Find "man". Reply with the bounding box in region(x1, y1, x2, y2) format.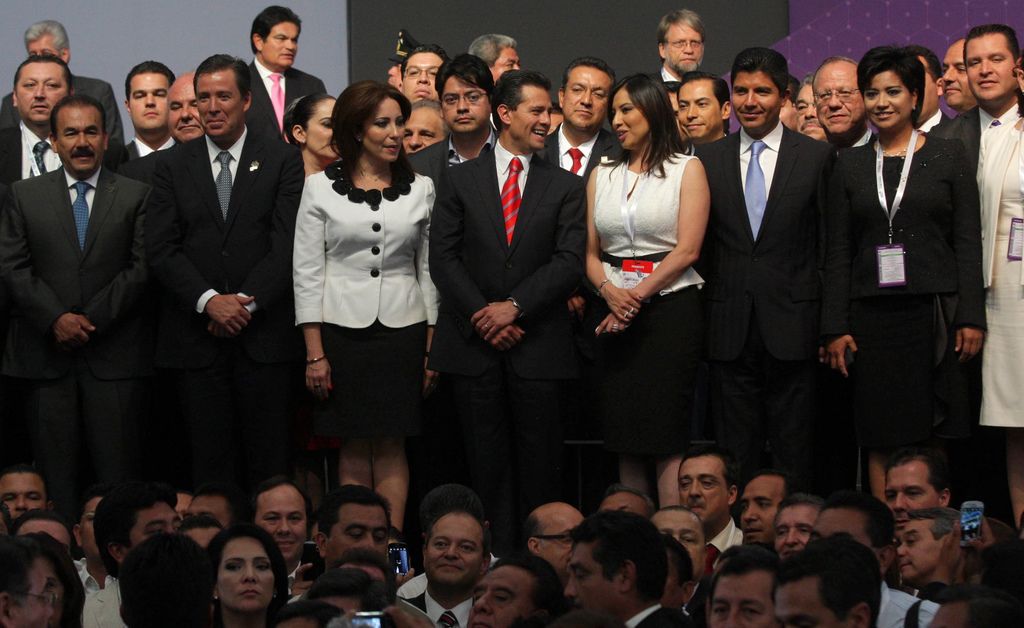
region(911, 44, 945, 126).
